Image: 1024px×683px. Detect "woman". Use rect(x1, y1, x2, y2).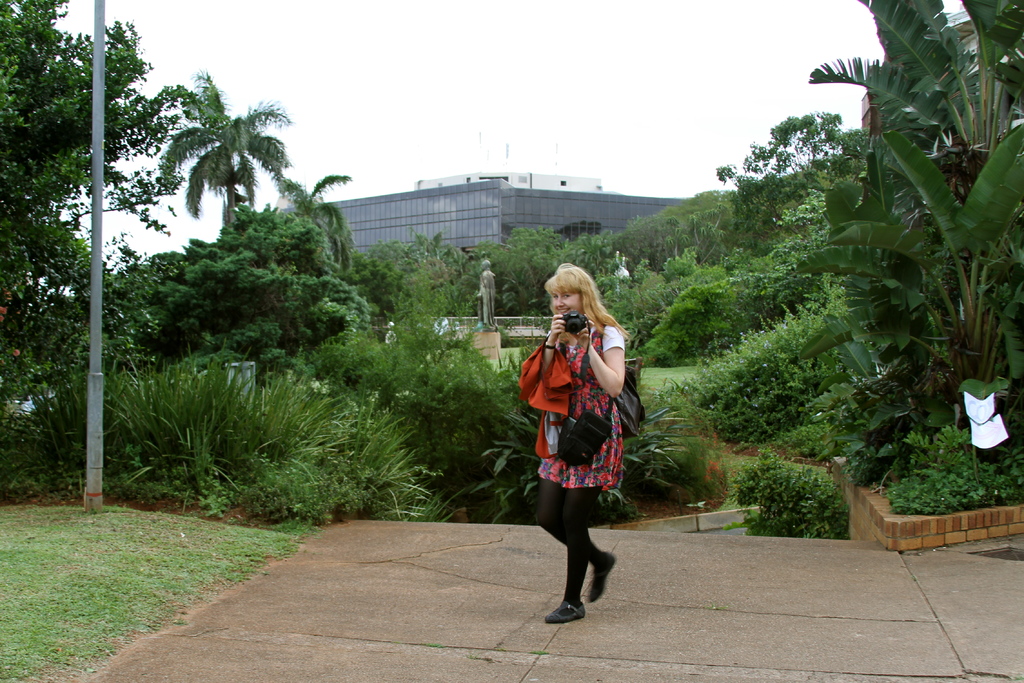
rect(518, 261, 626, 629).
